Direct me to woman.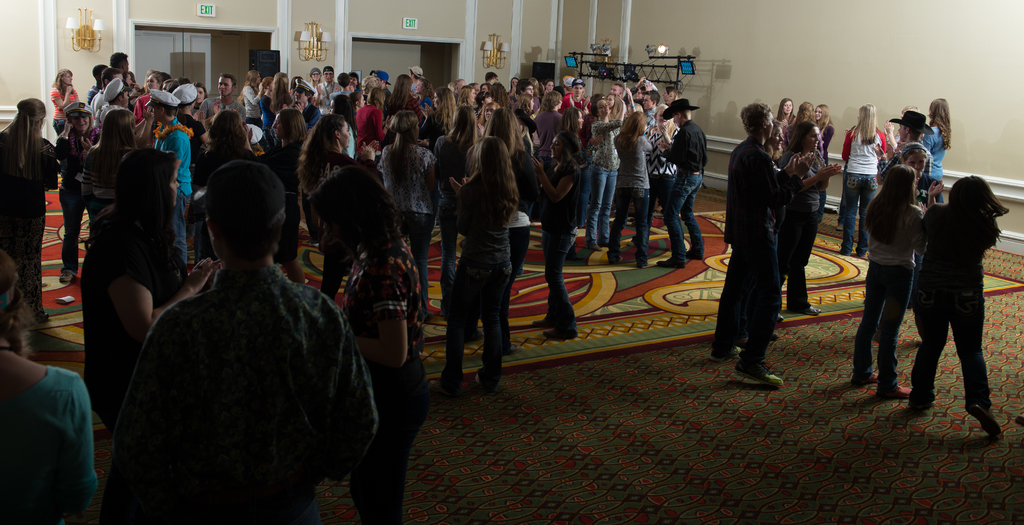
Direction: Rect(273, 72, 291, 111).
